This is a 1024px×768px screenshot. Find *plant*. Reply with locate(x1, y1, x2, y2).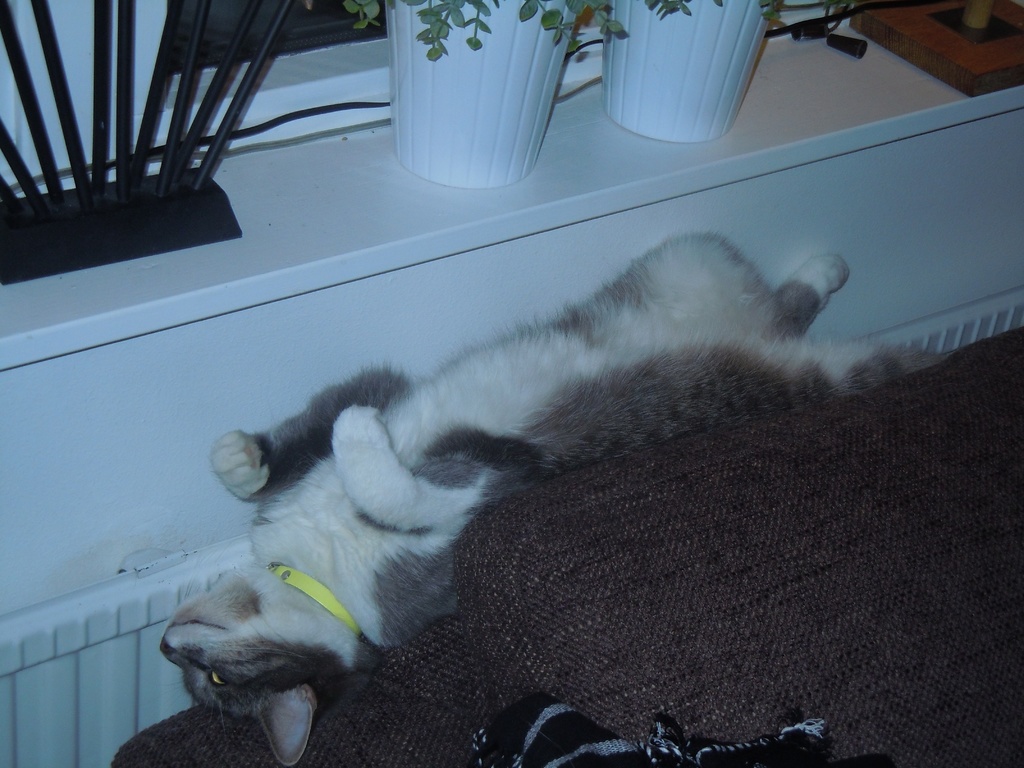
locate(721, 0, 725, 4).
